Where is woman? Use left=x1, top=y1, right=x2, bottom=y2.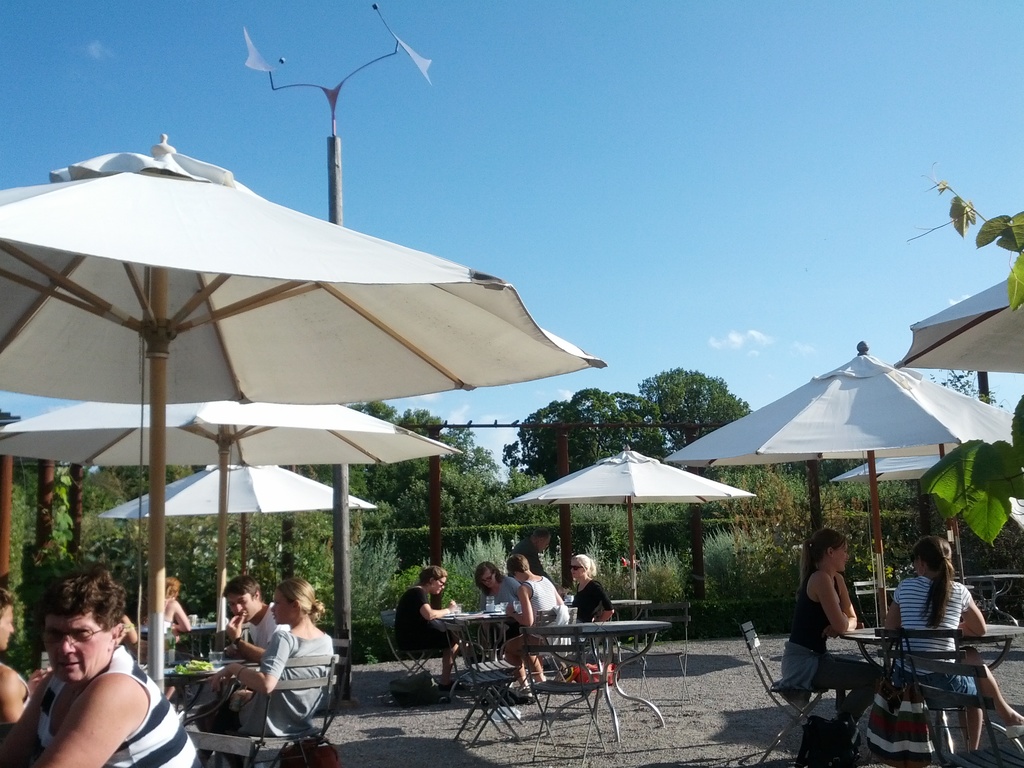
left=137, top=572, right=202, bottom=660.
